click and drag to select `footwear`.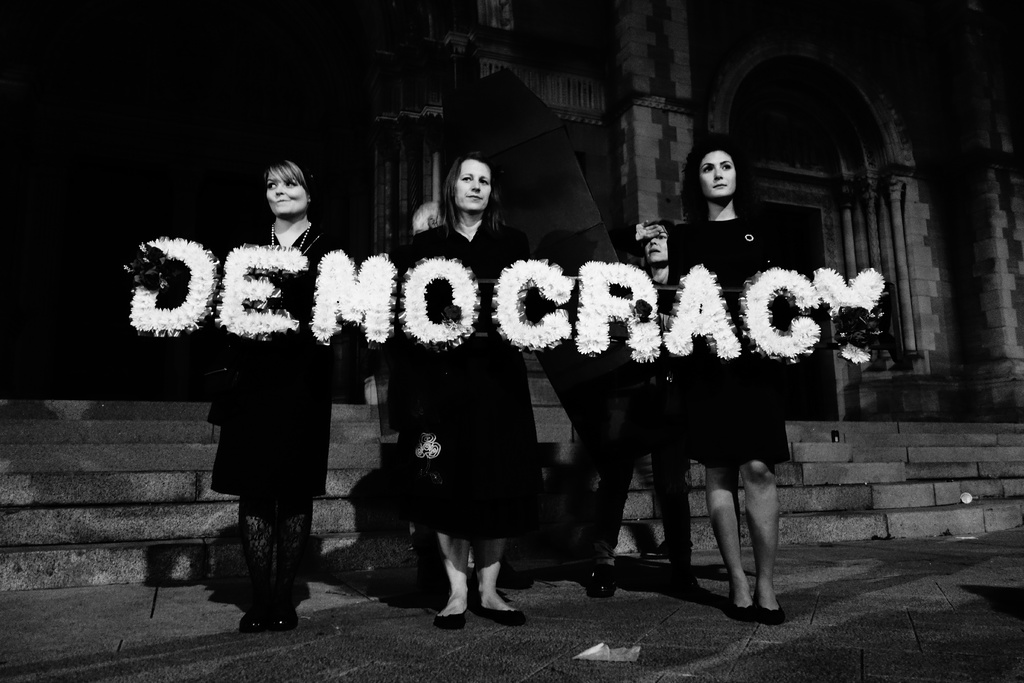
Selection: x1=434, y1=605, x2=465, y2=629.
